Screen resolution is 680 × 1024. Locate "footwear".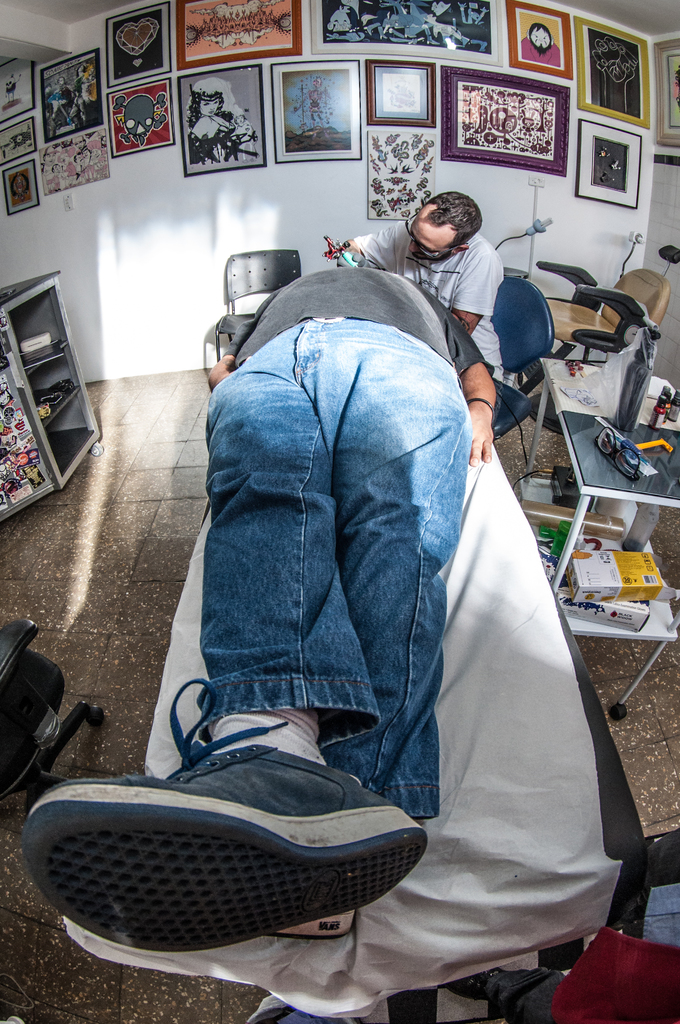
45 706 450 959.
